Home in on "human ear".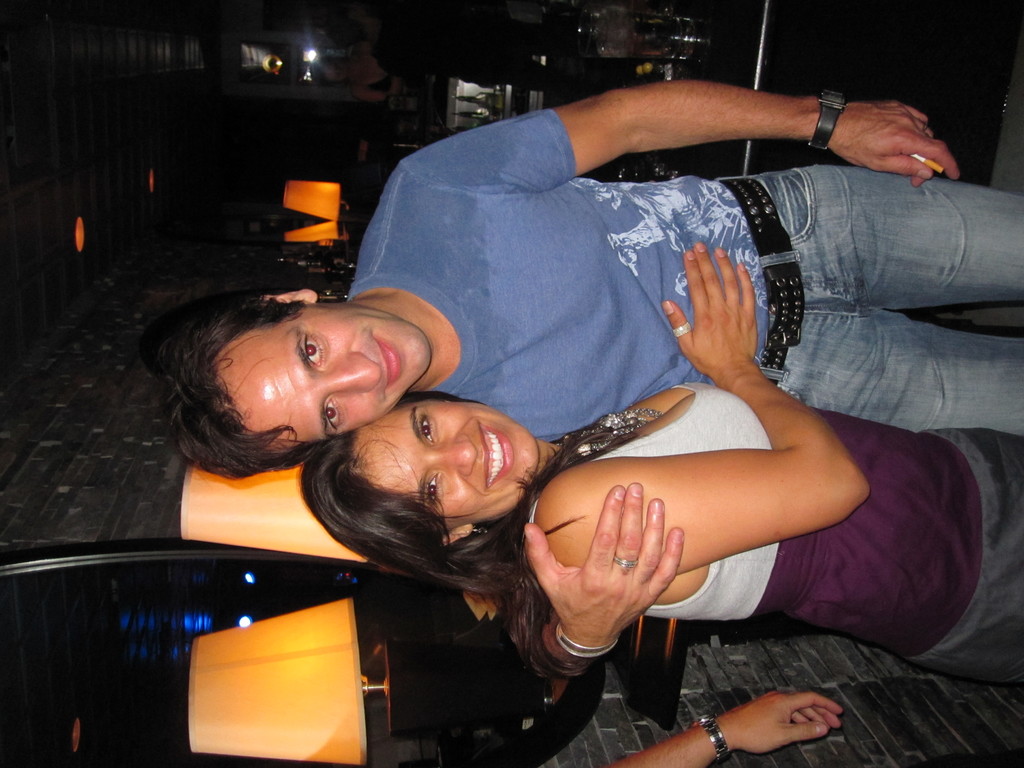
Homed in at 260, 287, 319, 303.
